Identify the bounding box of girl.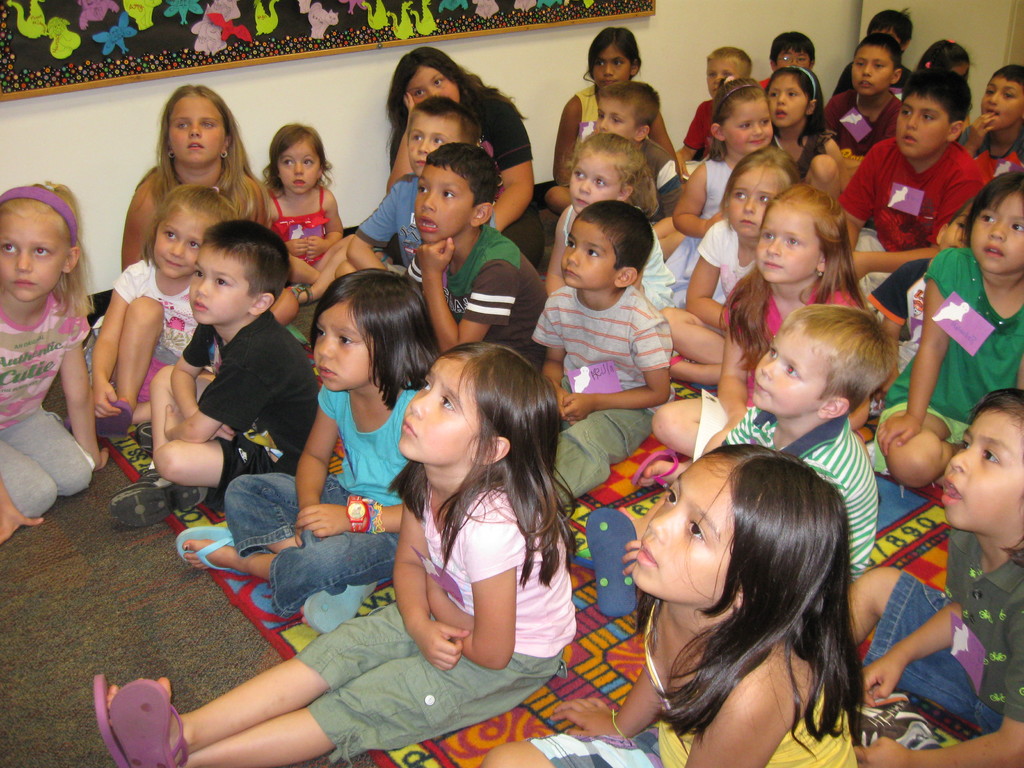
[259,118,358,303].
